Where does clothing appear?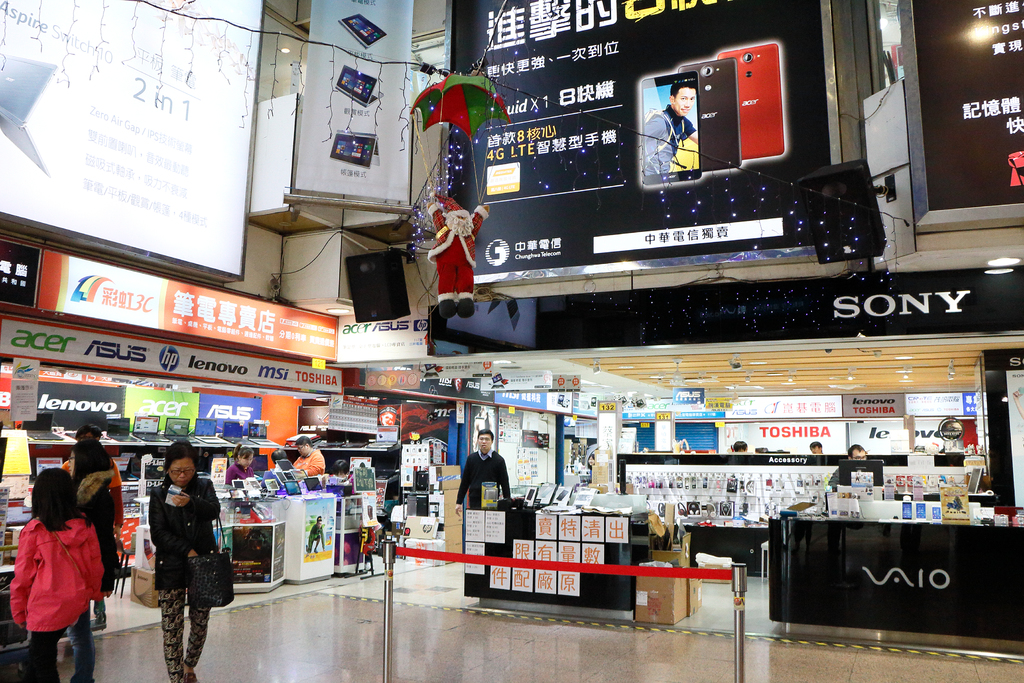
Appears at <box>456,453,515,511</box>.
